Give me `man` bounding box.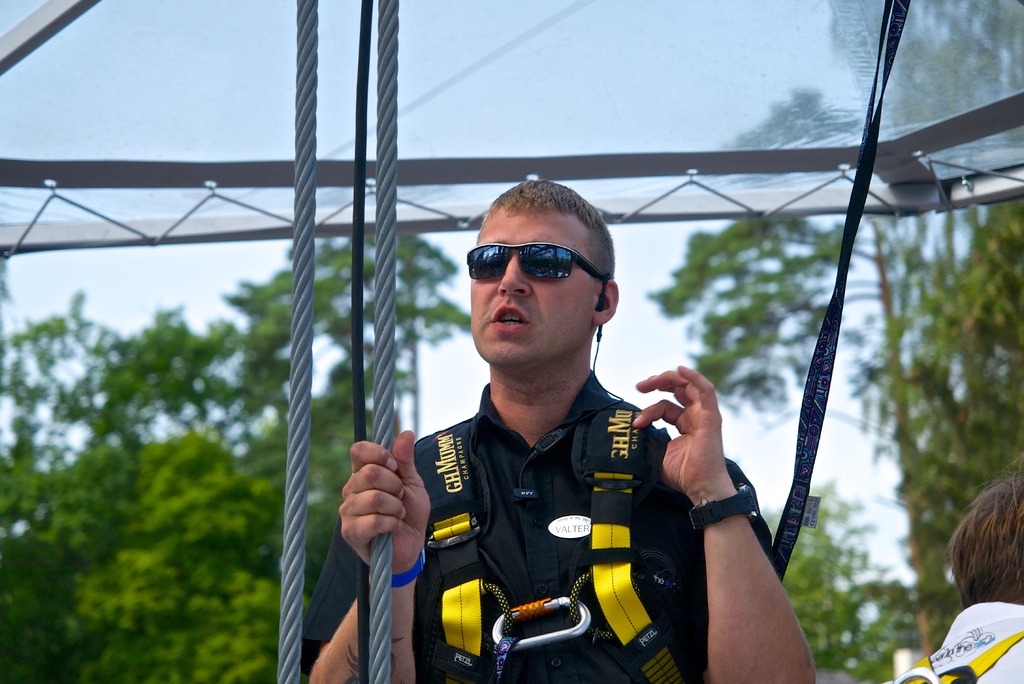
297:177:816:683.
